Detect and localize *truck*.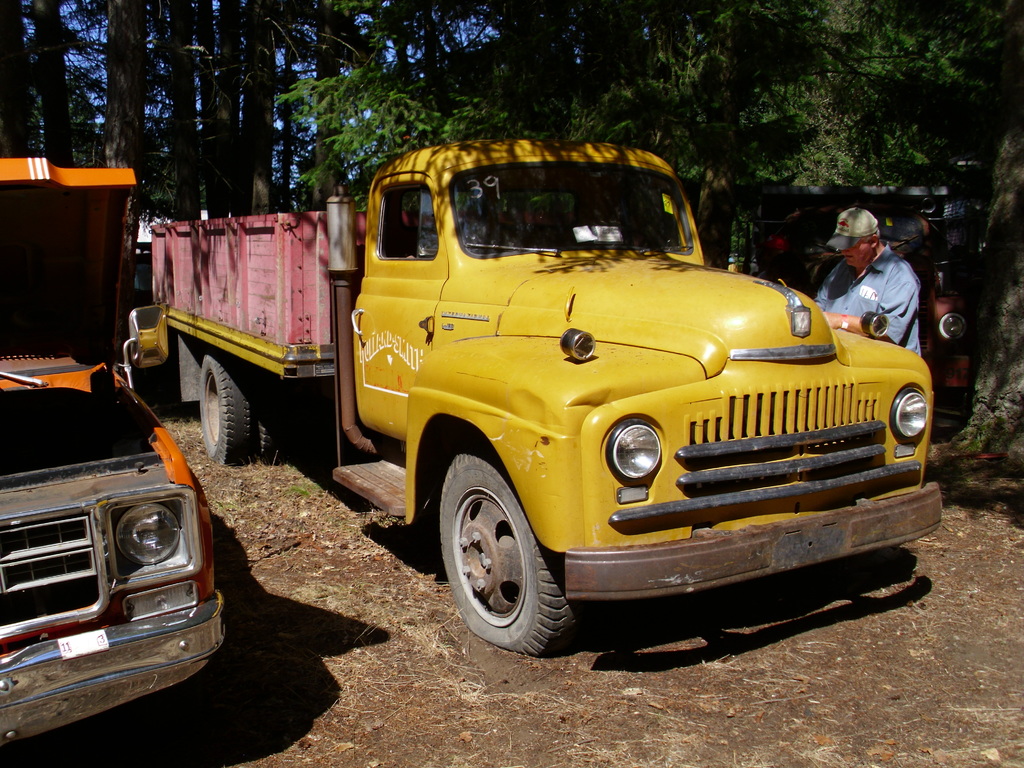
Localized at 196:149:950:664.
